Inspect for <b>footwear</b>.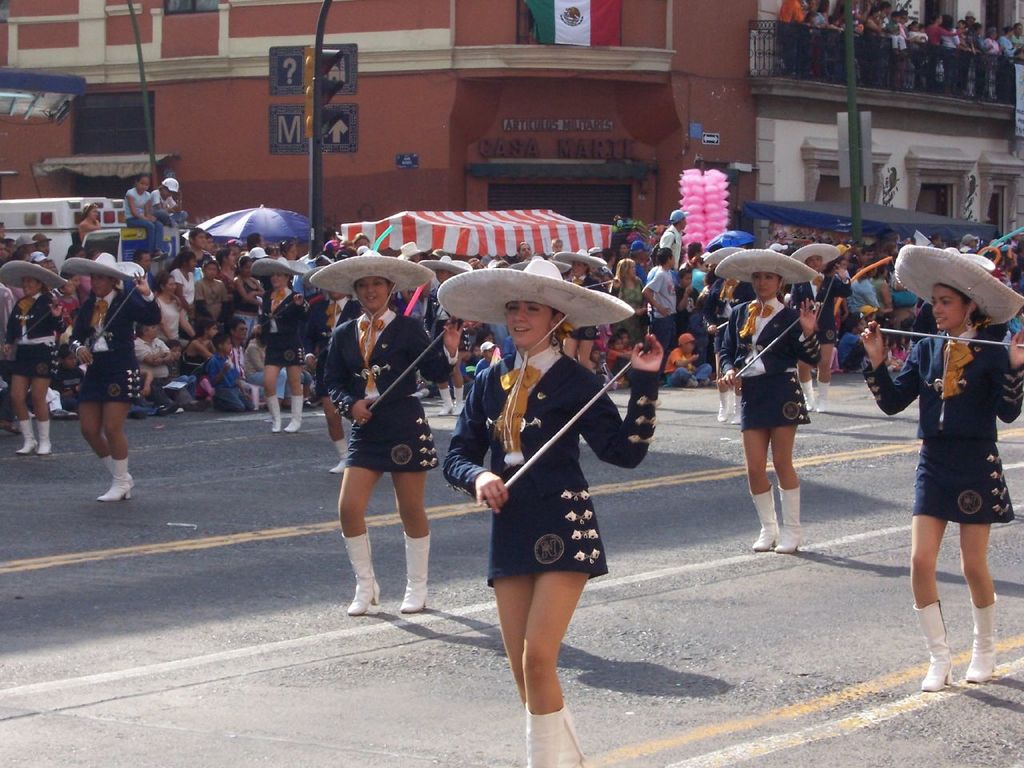
Inspection: bbox(40, 420, 53, 456).
